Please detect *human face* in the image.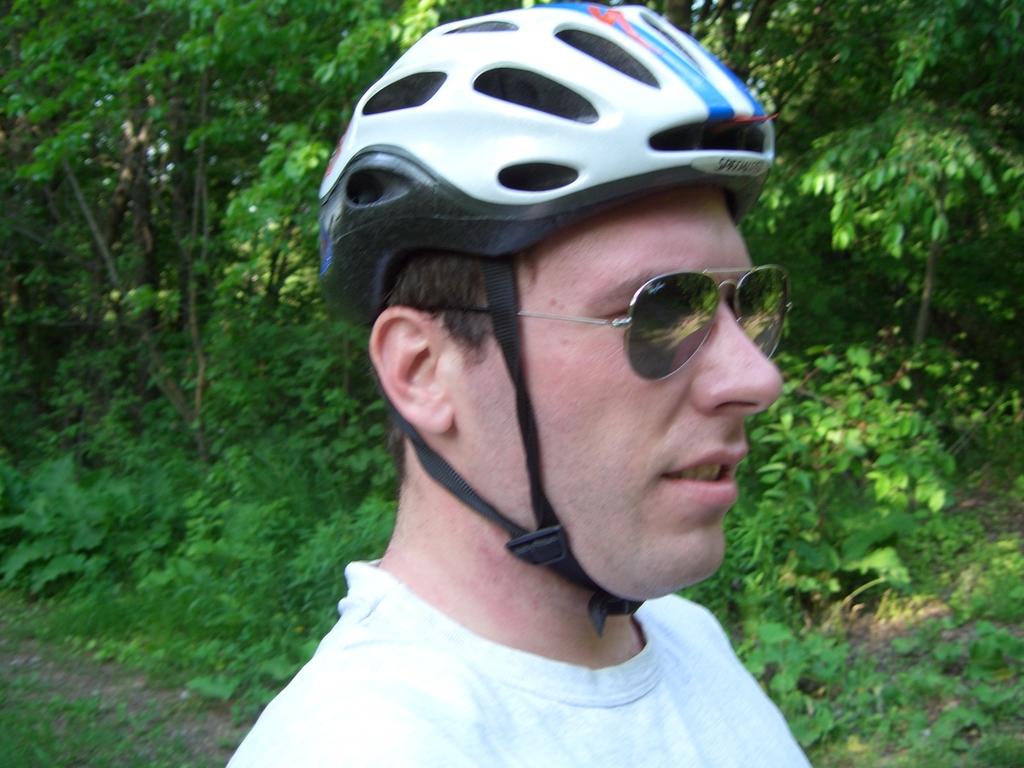
bbox(456, 179, 782, 597).
